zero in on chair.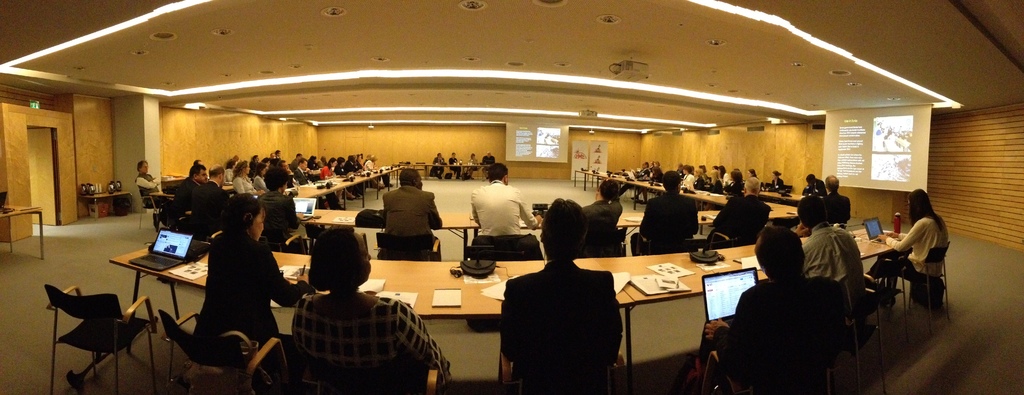
Zeroed in: <region>872, 248, 913, 344</region>.
